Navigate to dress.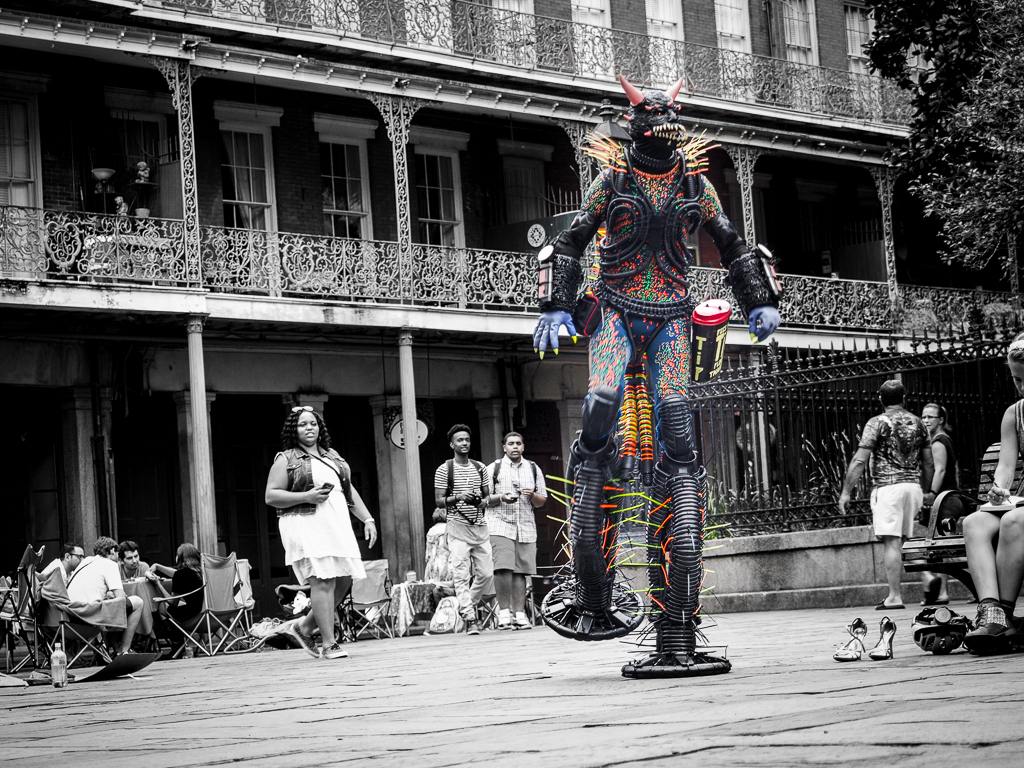
Navigation target: 276,455,369,585.
